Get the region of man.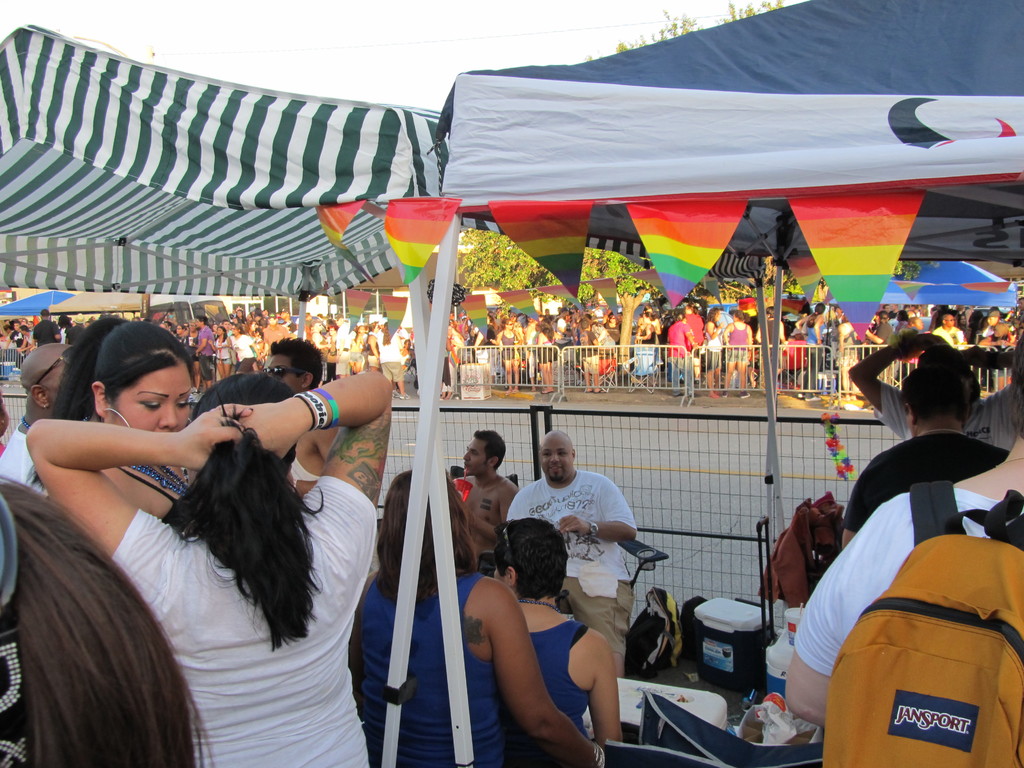
crop(975, 305, 1004, 342).
